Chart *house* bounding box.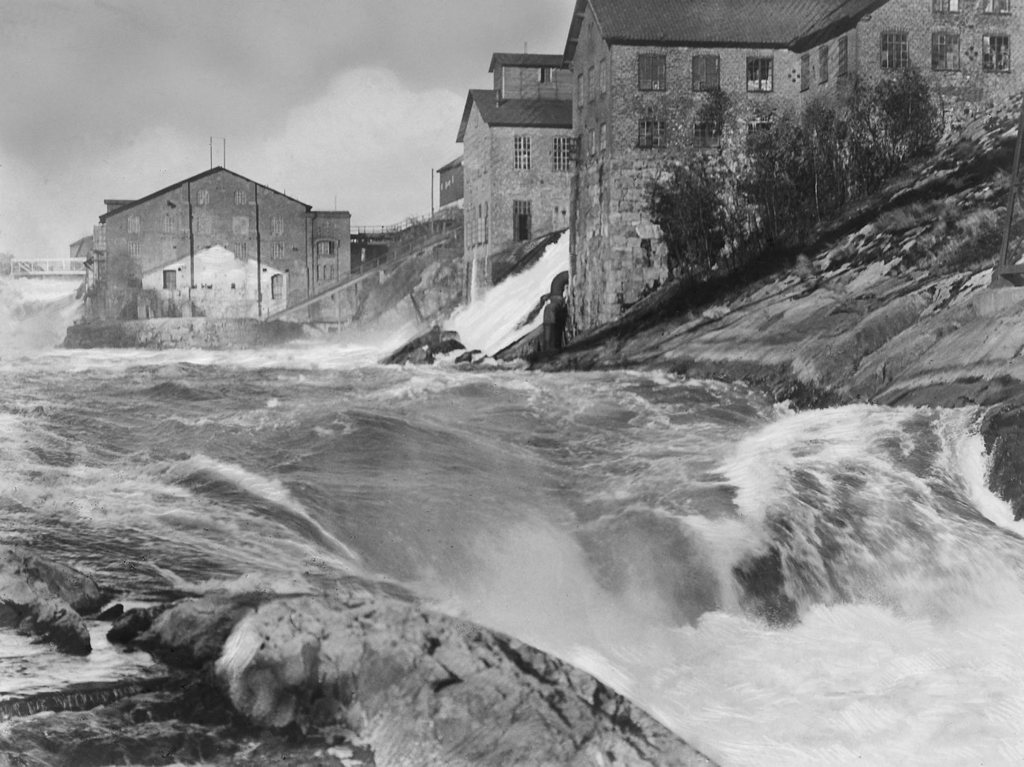
Charted: [97, 162, 351, 328].
